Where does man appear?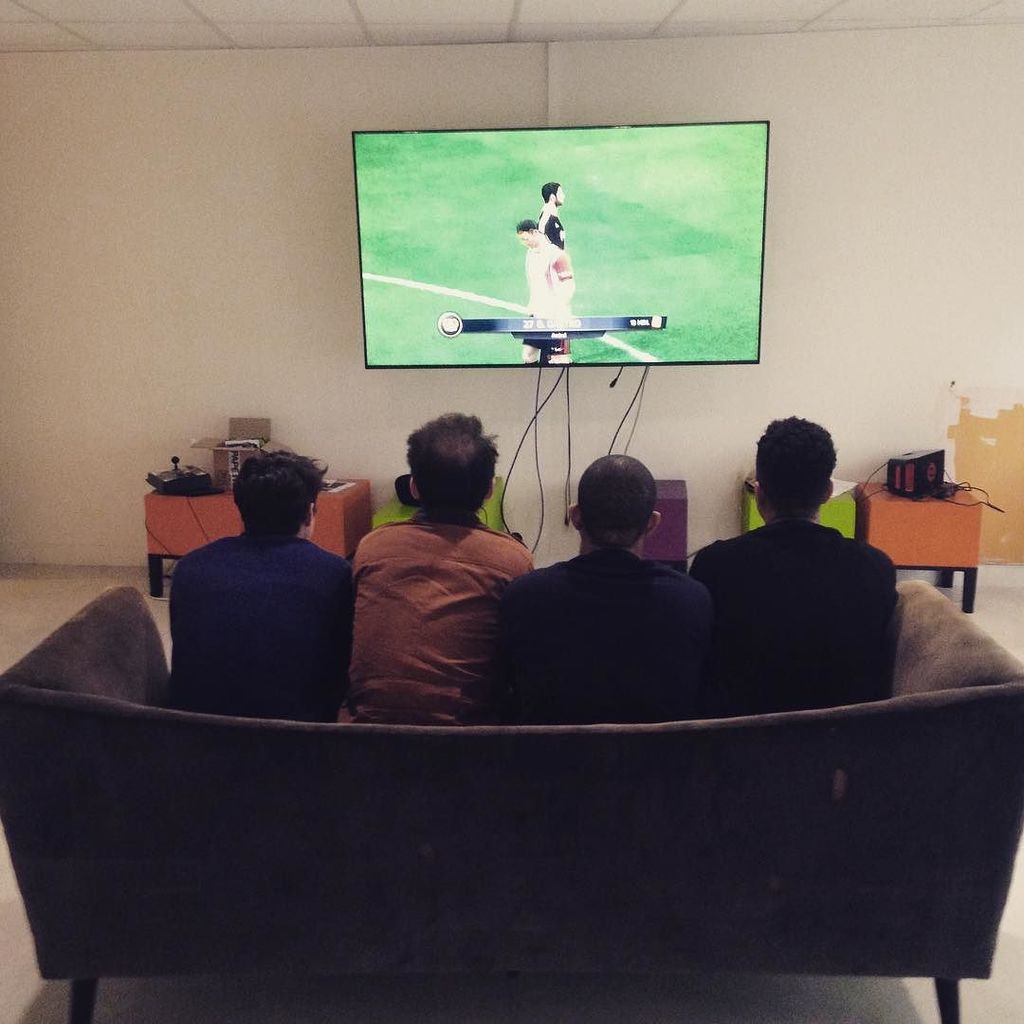
Appears at bbox=(514, 216, 574, 365).
